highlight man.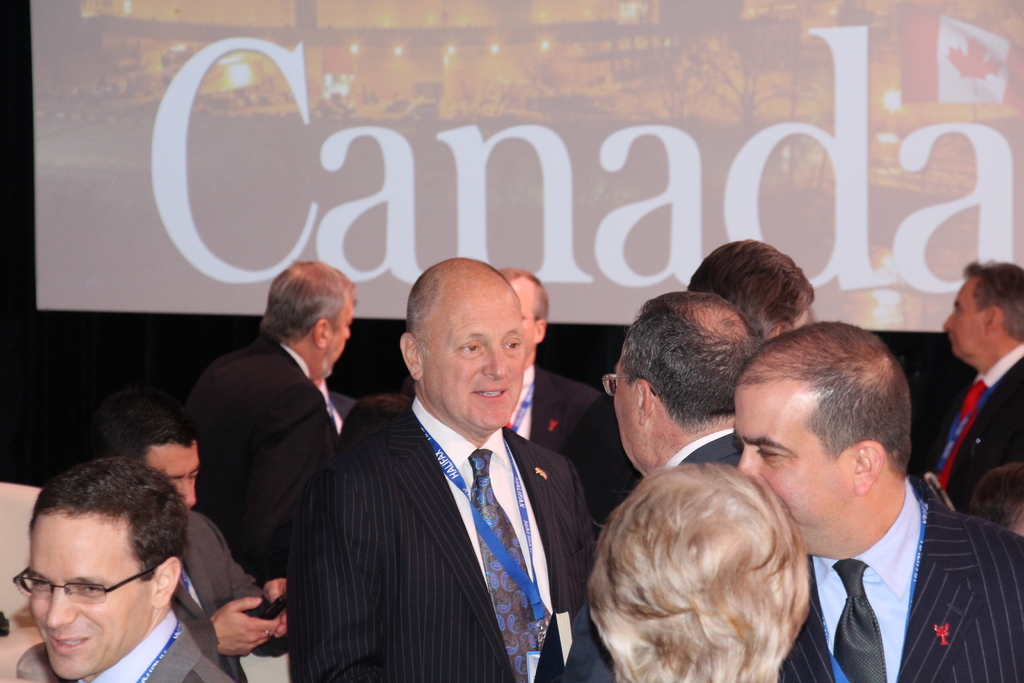
Highlighted region: select_region(686, 239, 821, 340).
